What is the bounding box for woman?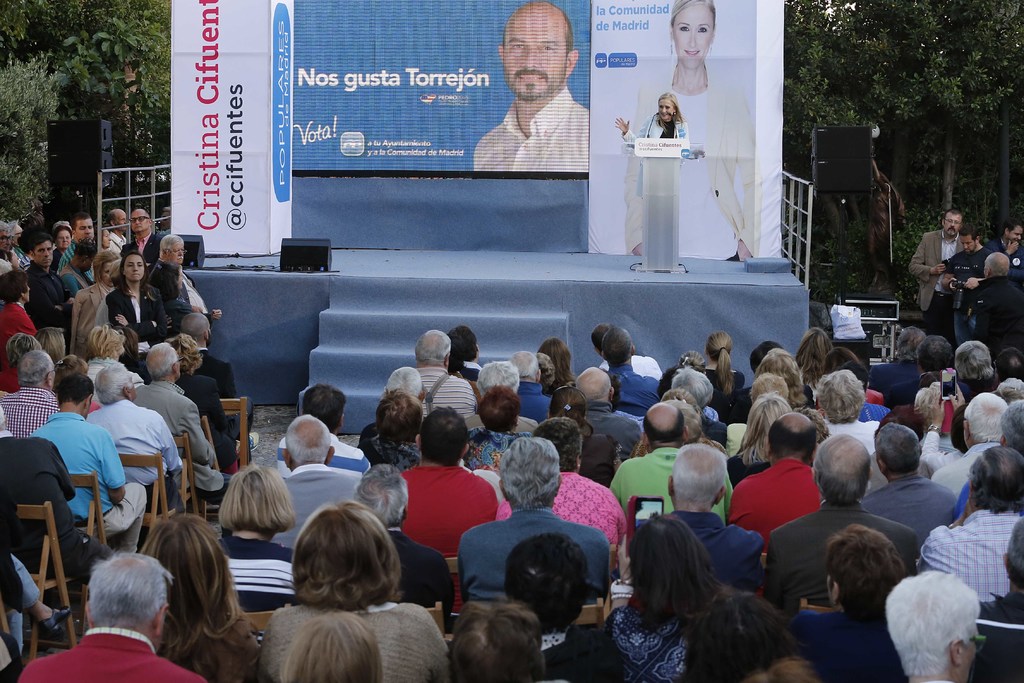
(x1=116, y1=508, x2=260, y2=682).
